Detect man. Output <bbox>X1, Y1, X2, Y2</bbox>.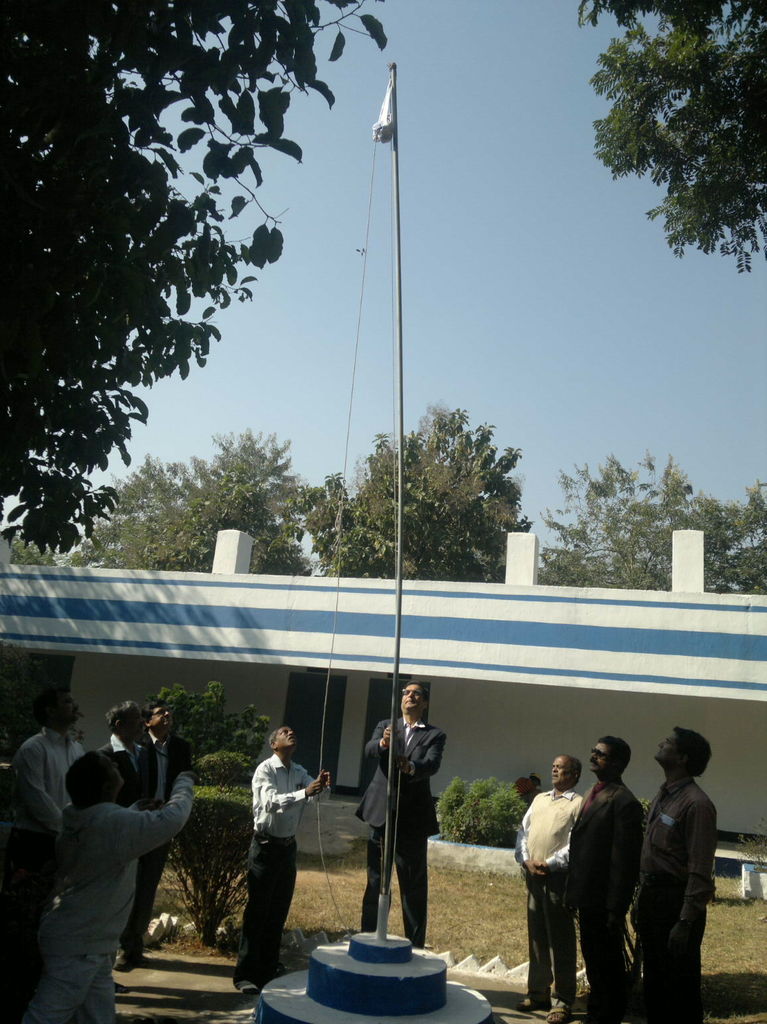
<bbox>96, 700, 157, 966</bbox>.
